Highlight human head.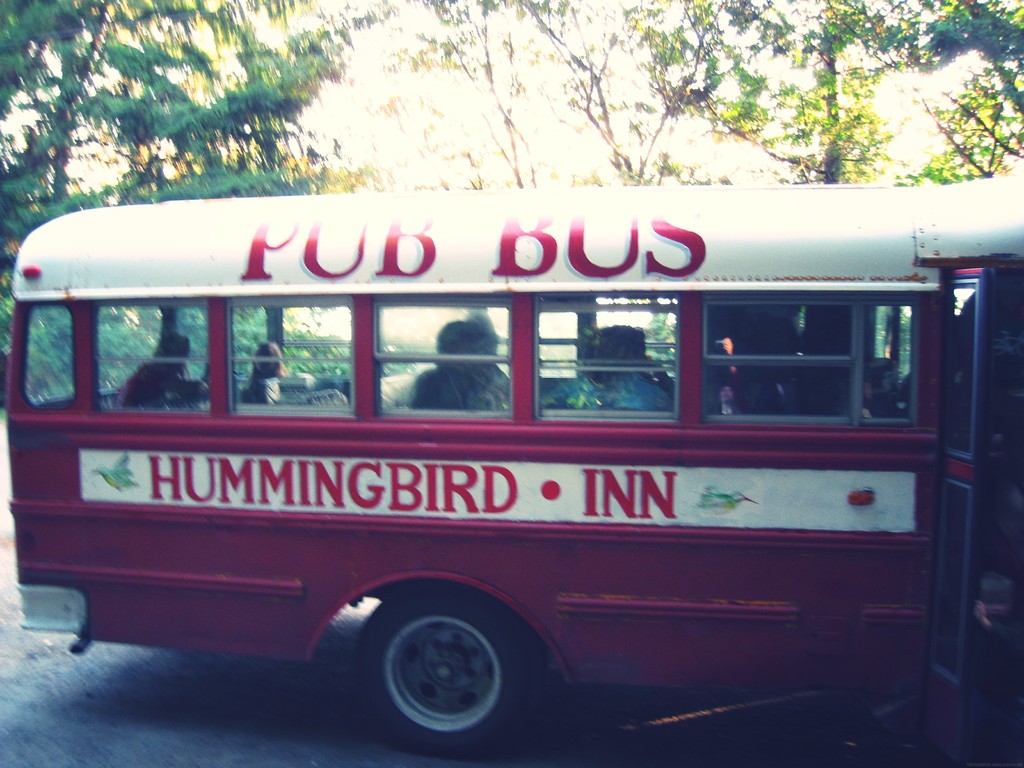
Highlighted region: x1=252 y1=340 x2=282 y2=372.
